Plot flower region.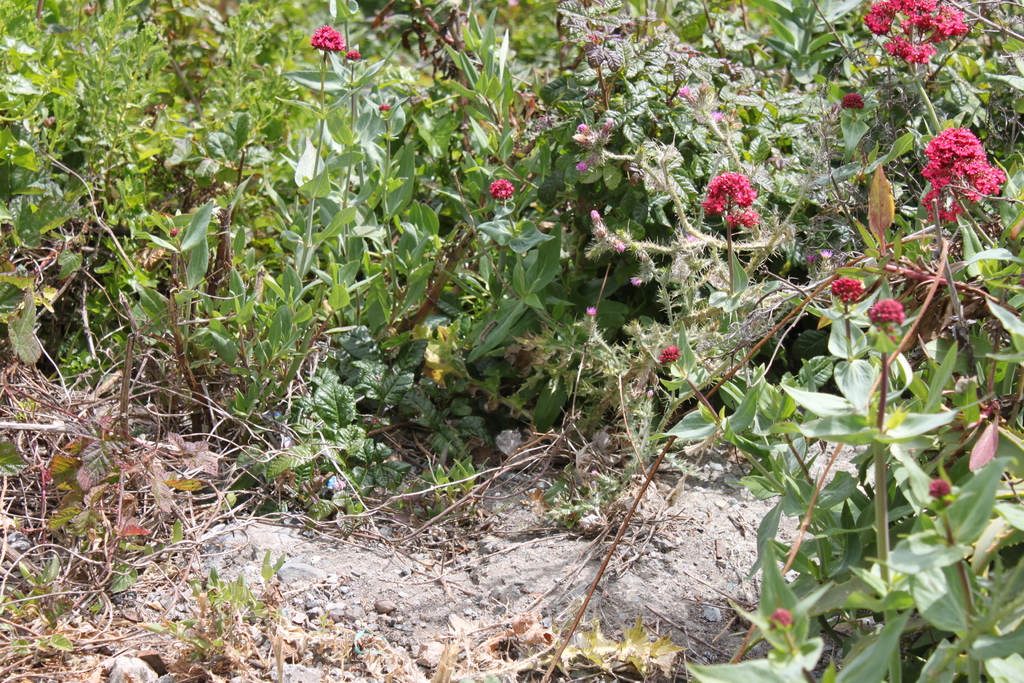
Plotted at {"left": 375, "top": 104, "right": 390, "bottom": 114}.
